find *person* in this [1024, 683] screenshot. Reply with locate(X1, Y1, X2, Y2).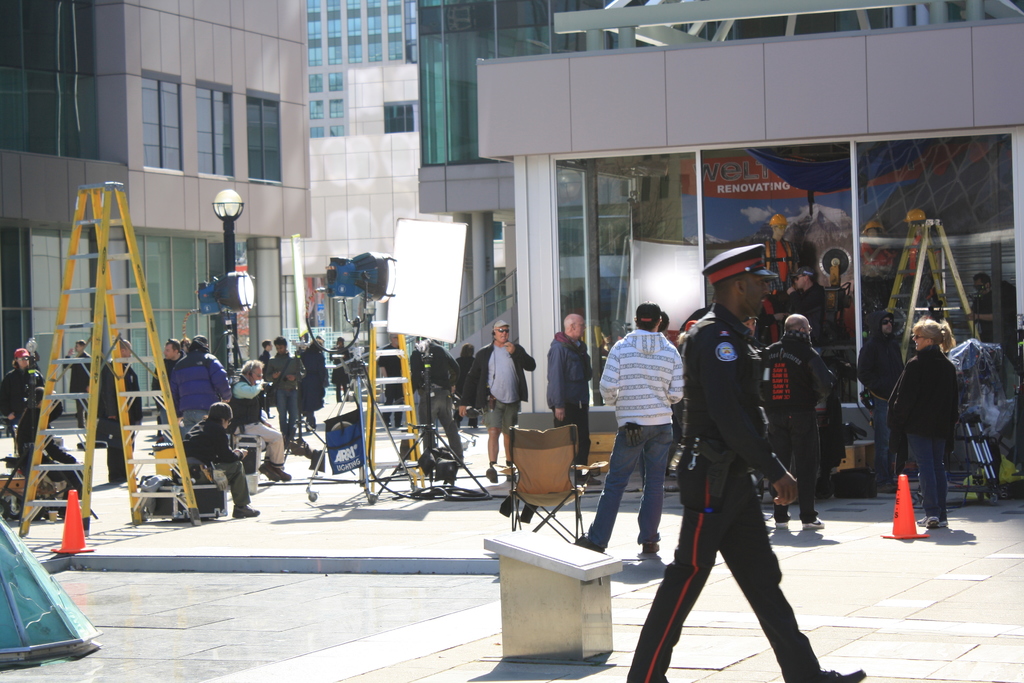
locate(94, 334, 148, 482).
